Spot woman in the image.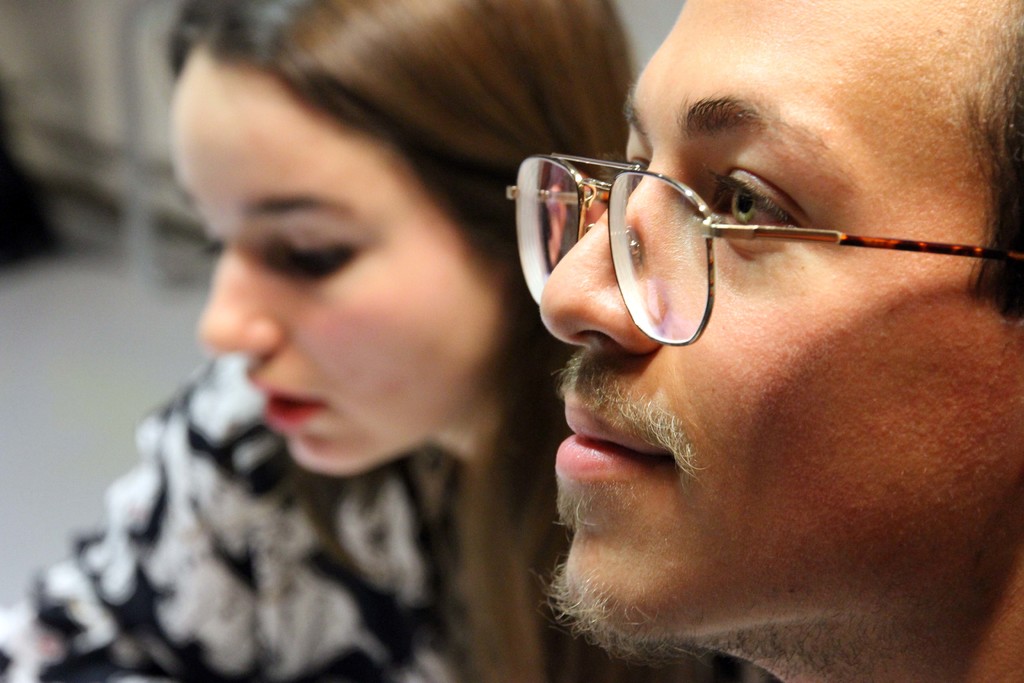
woman found at bbox(0, 0, 780, 682).
